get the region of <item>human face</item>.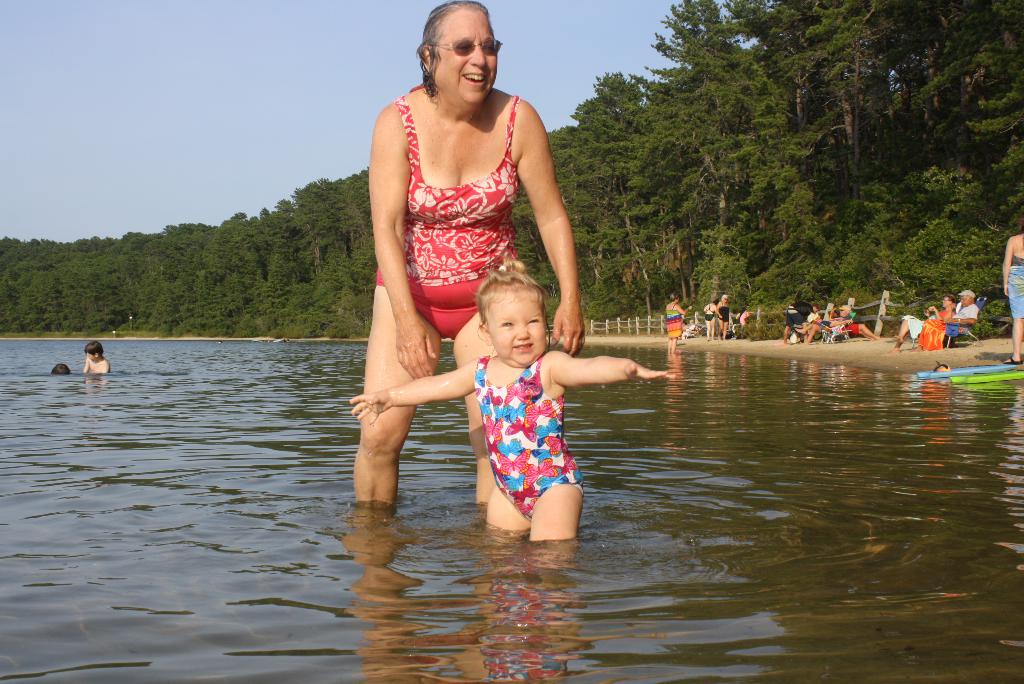
942:297:950:305.
